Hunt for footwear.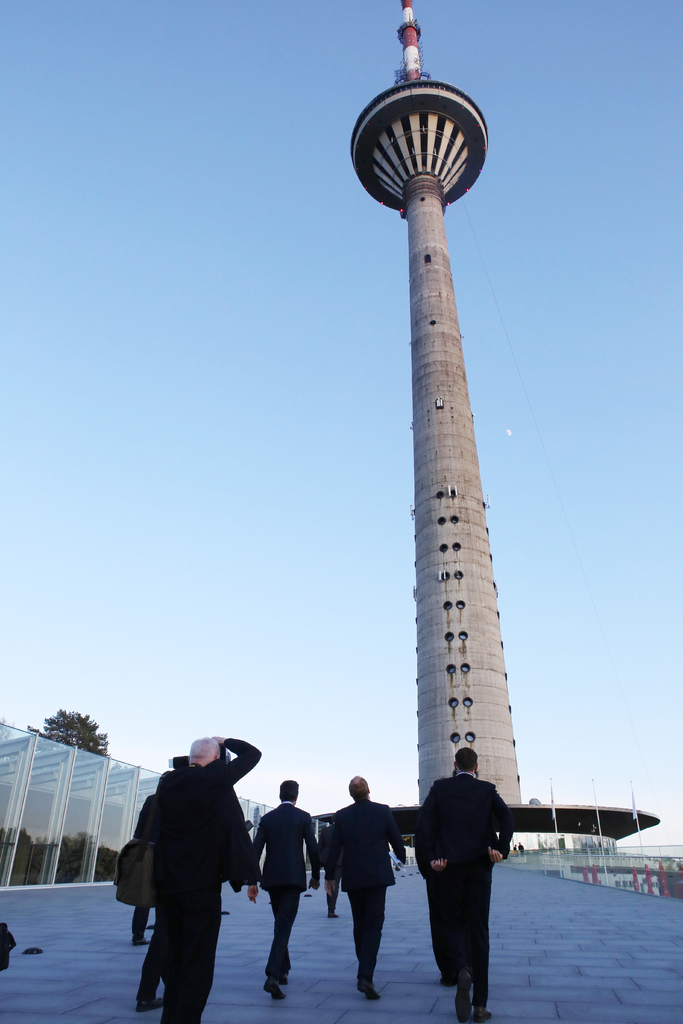
Hunted down at (left=355, top=979, right=381, bottom=998).
